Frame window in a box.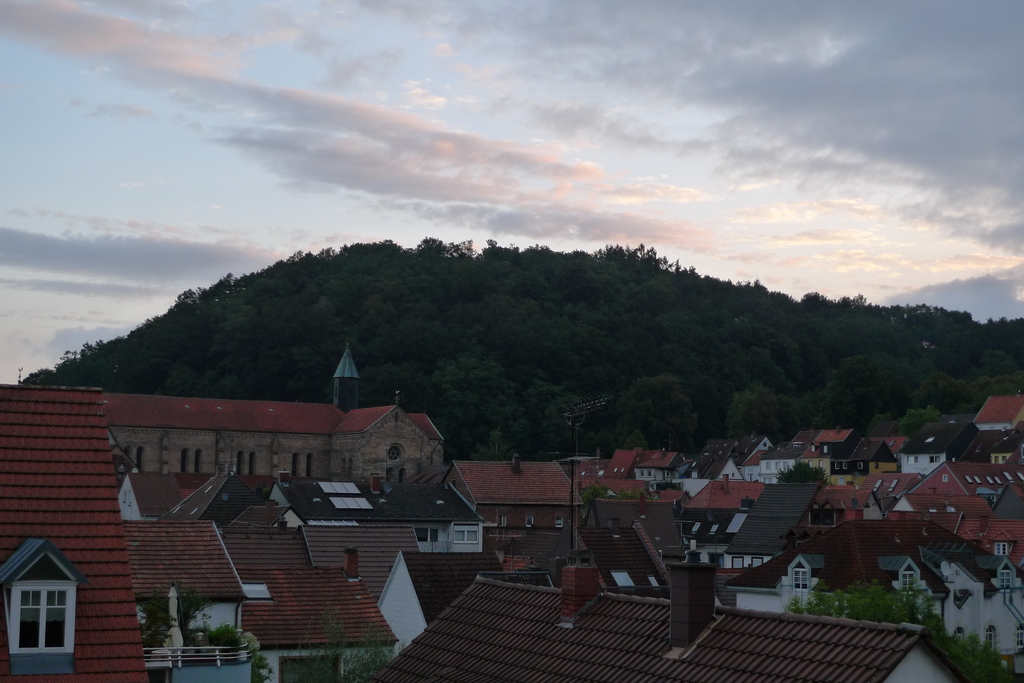
<region>409, 522, 445, 547</region>.
